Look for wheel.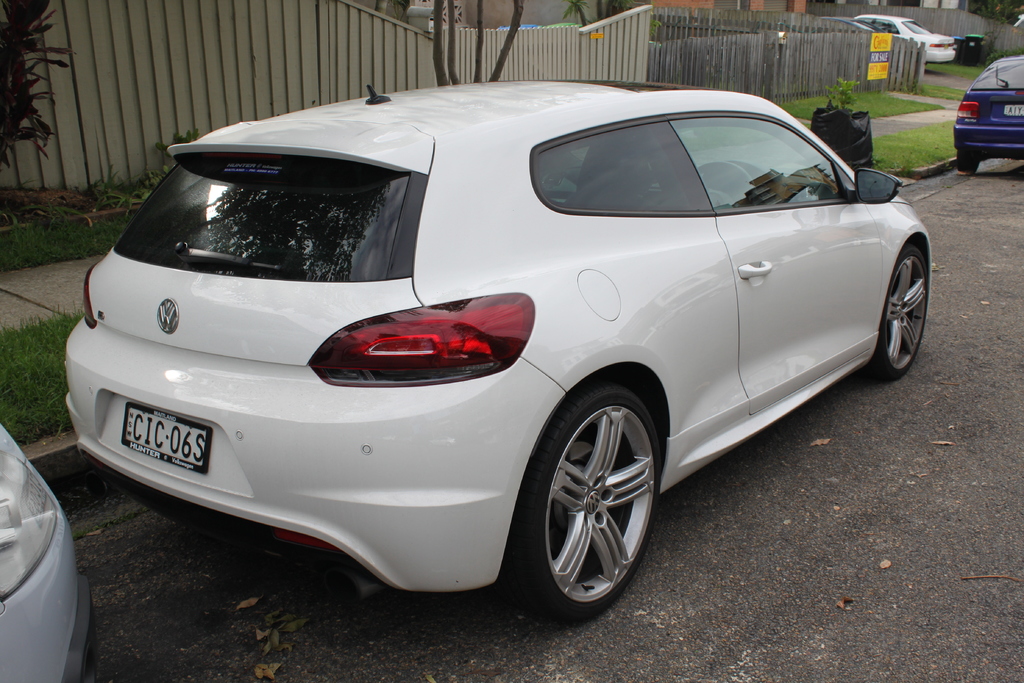
Found: <bbox>504, 381, 673, 623</bbox>.
